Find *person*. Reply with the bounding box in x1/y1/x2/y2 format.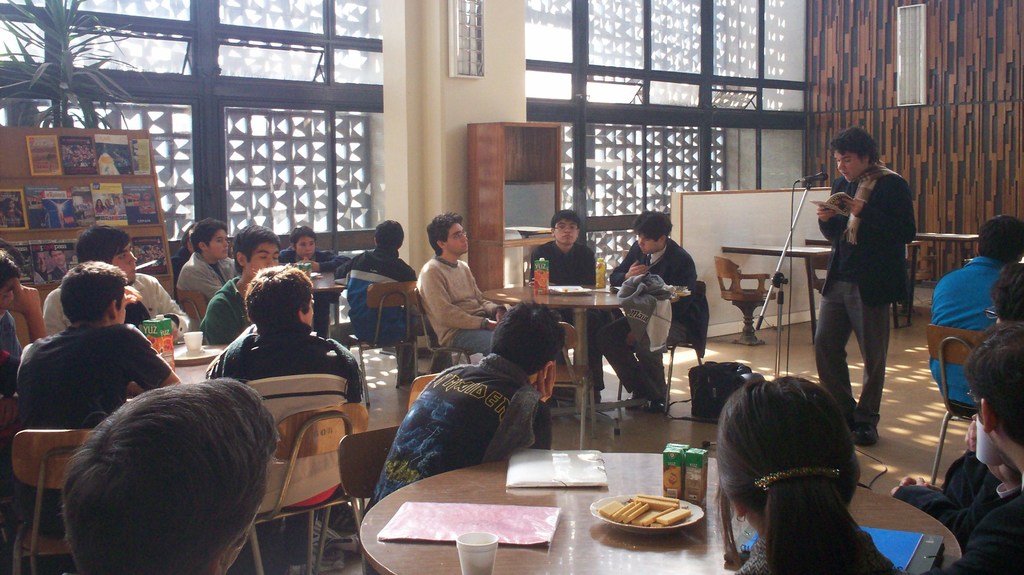
174/211/239/334.
